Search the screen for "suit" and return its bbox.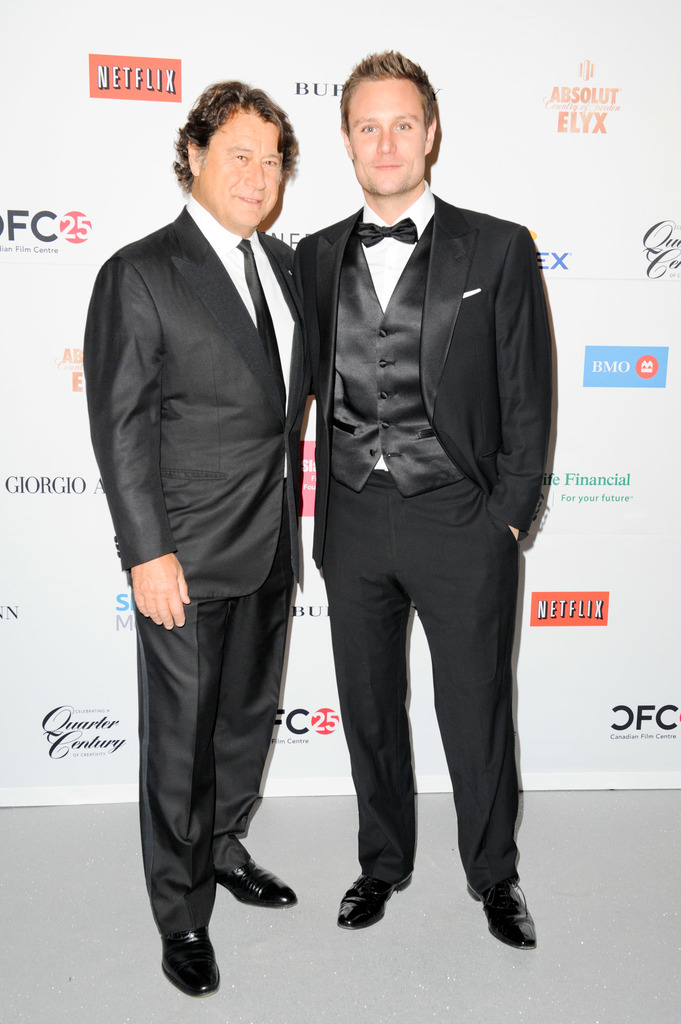
Found: rect(88, 207, 312, 942).
